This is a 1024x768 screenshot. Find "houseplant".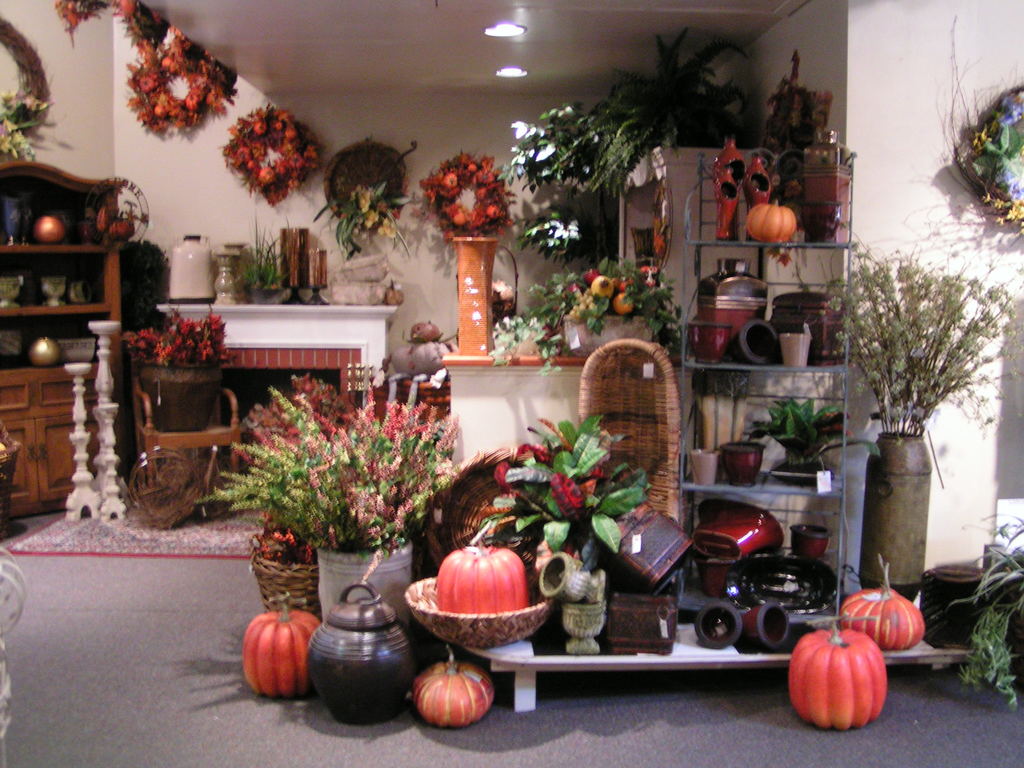
Bounding box: {"left": 624, "top": 13, "right": 749, "bottom": 154}.
